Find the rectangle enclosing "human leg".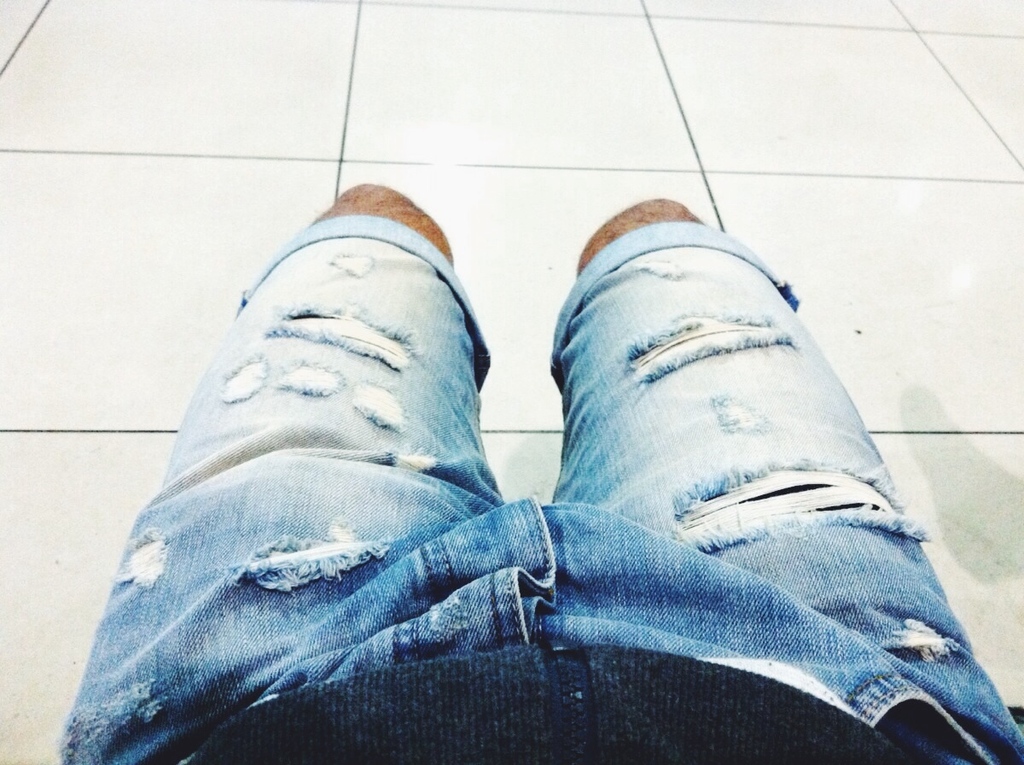
550,196,1021,764.
